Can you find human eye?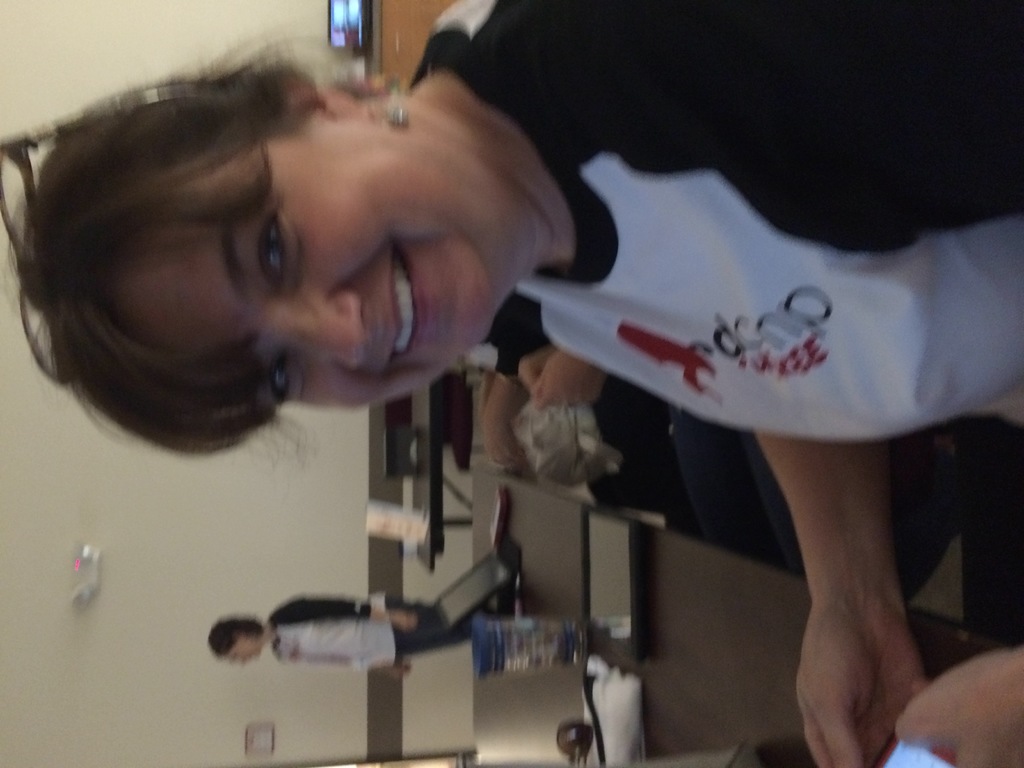
Yes, bounding box: detection(248, 198, 300, 298).
